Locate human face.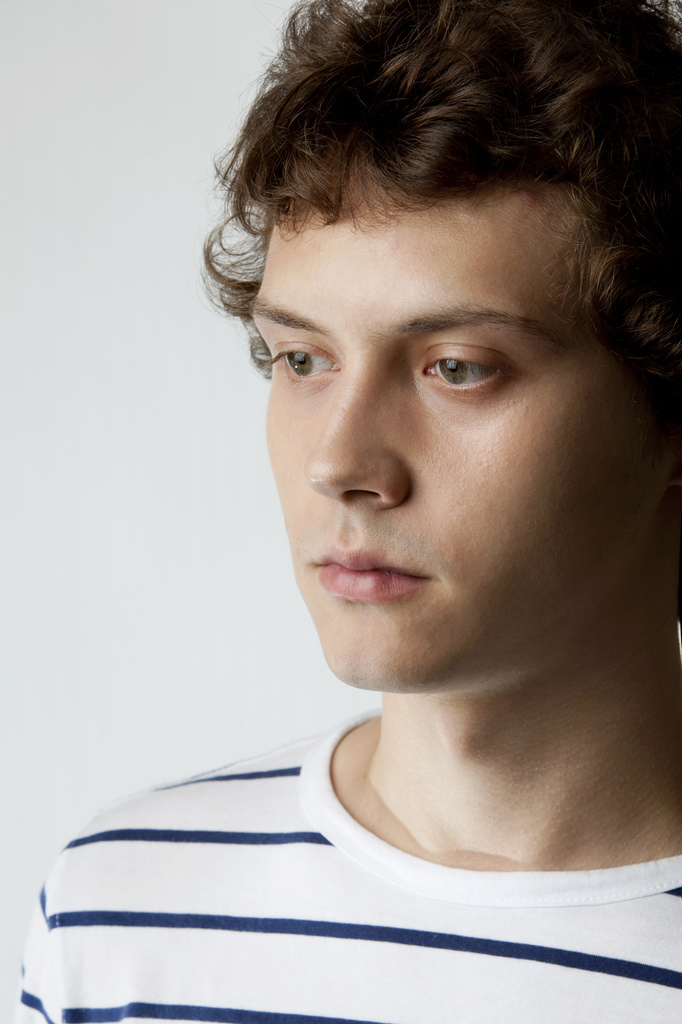
Bounding box: [x1=245, y1=136, x2=637, y2=680].
